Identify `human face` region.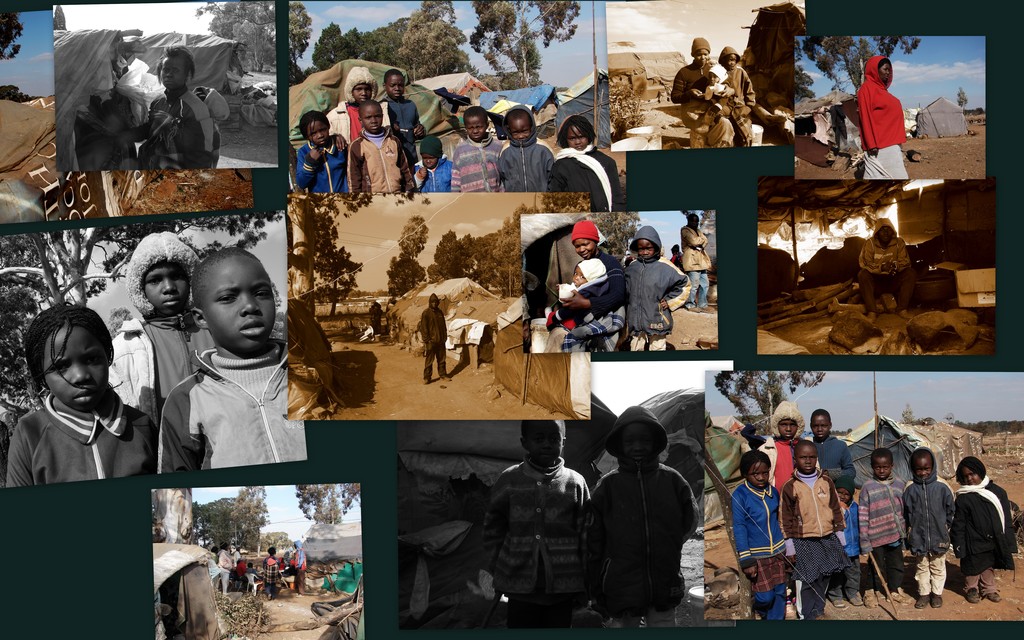
Region: locate(418, 152, 438, 165).
